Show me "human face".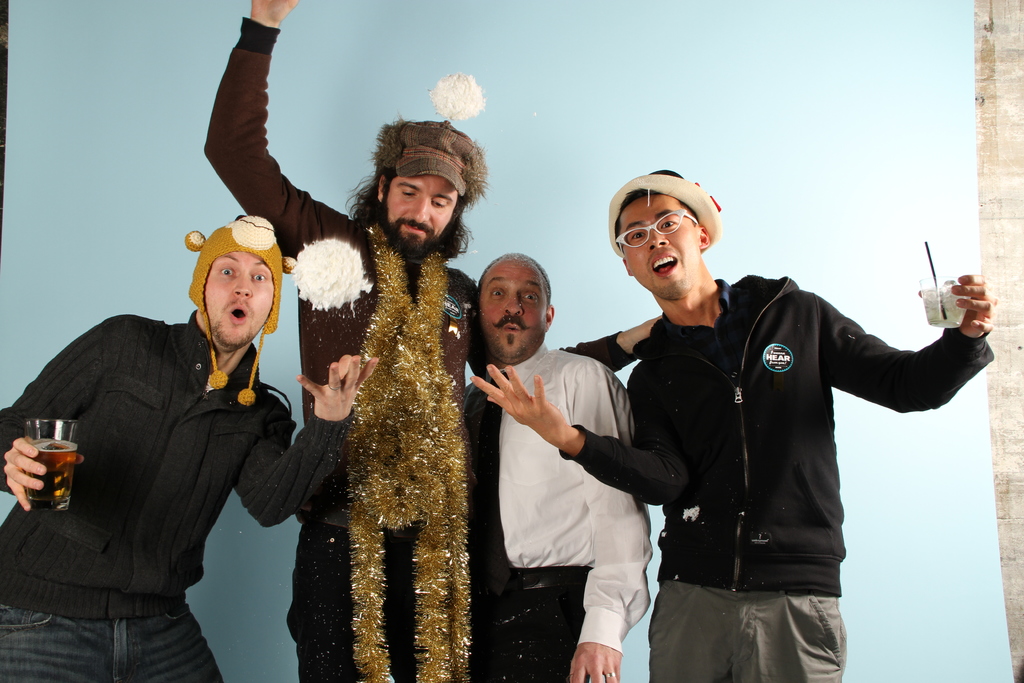
"human face" is here: [left=387, top=177, right=455, bottom=249].
